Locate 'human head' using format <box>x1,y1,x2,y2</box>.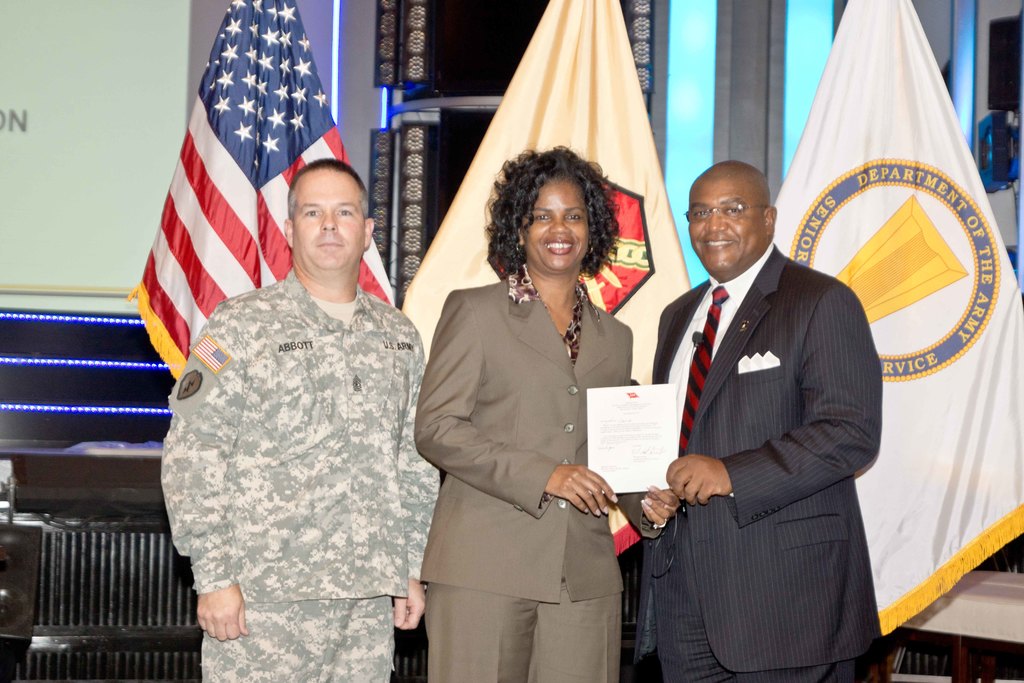
<box>684,161,775,272</box>.
